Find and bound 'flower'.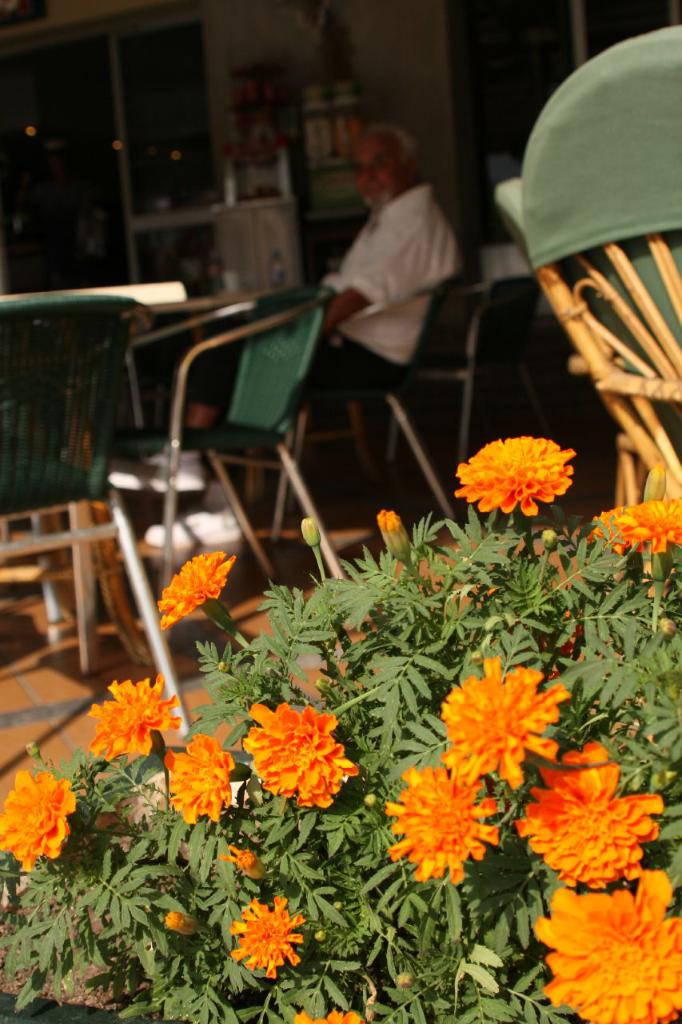
Bound: region(239, 698, 368, 814).
